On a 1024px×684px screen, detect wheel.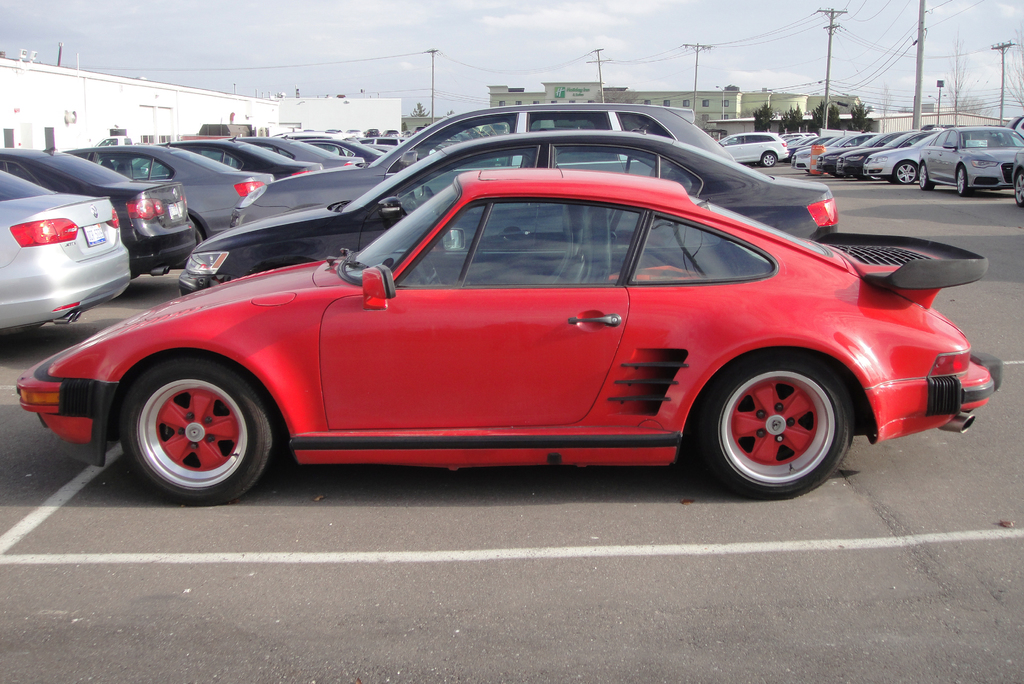
box=[917, 163, 933, 191].
